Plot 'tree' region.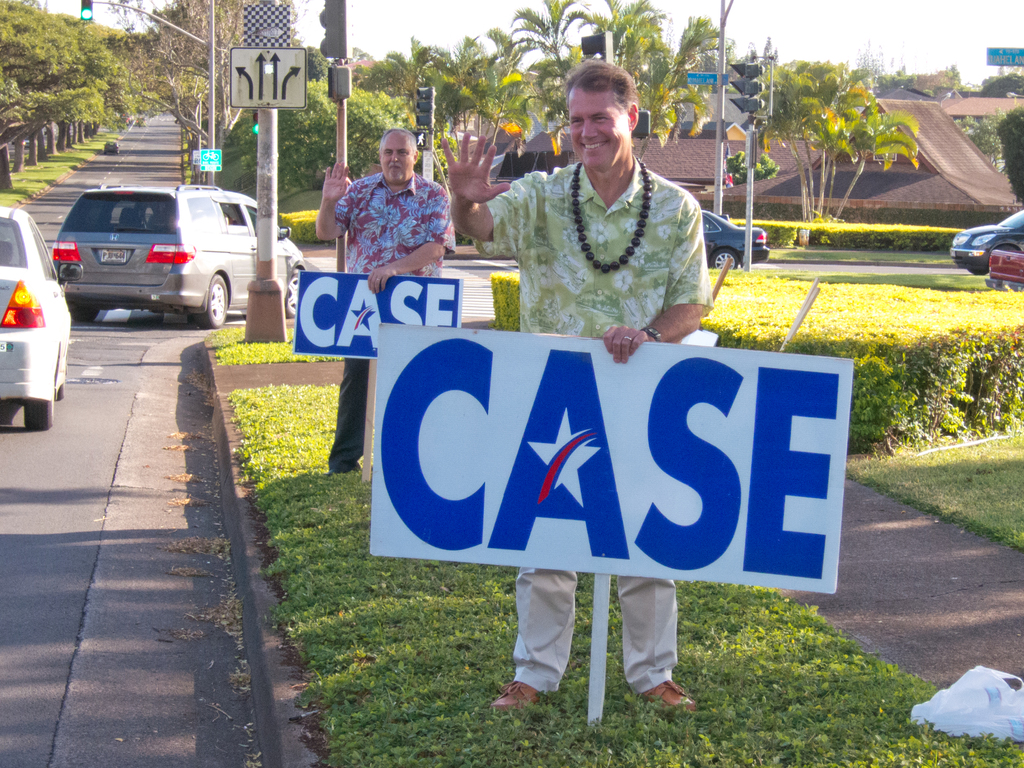
Plotted at box(957, 69, 1023, 172).
